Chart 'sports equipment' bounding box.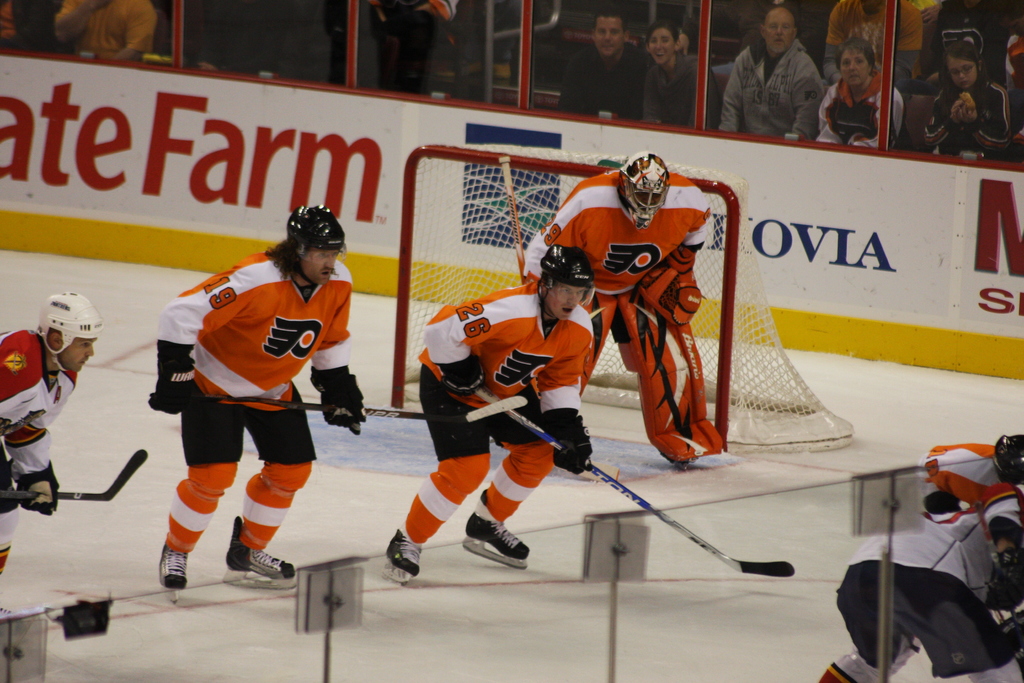
Charted: (0, 448, 147, 498).
